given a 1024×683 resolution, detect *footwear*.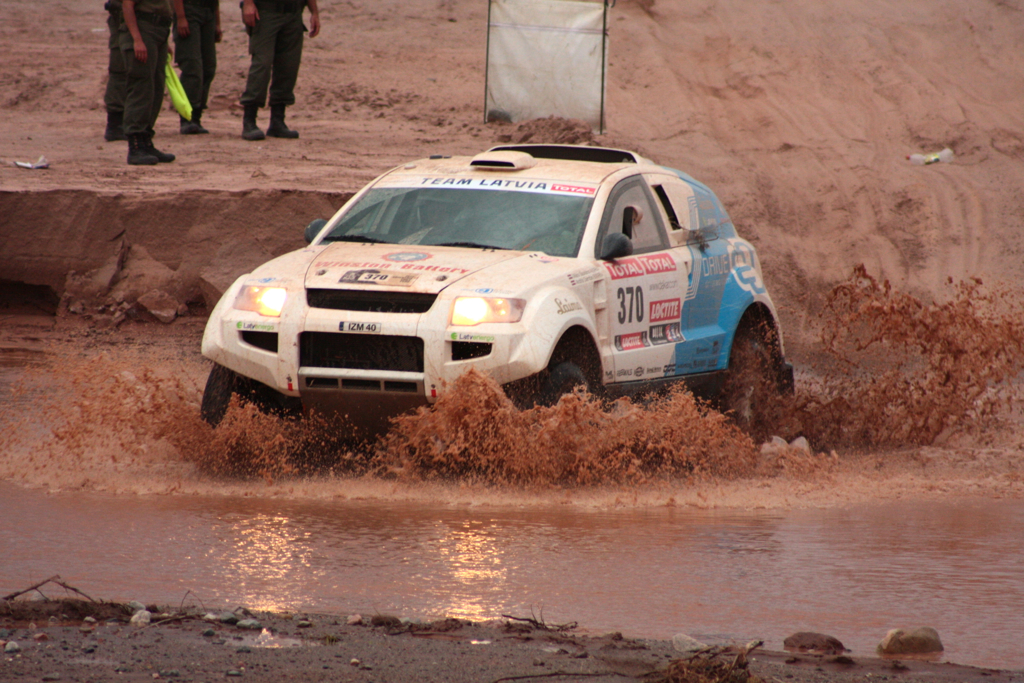
(x1=131, y1=141, x2=160, y2=165).
